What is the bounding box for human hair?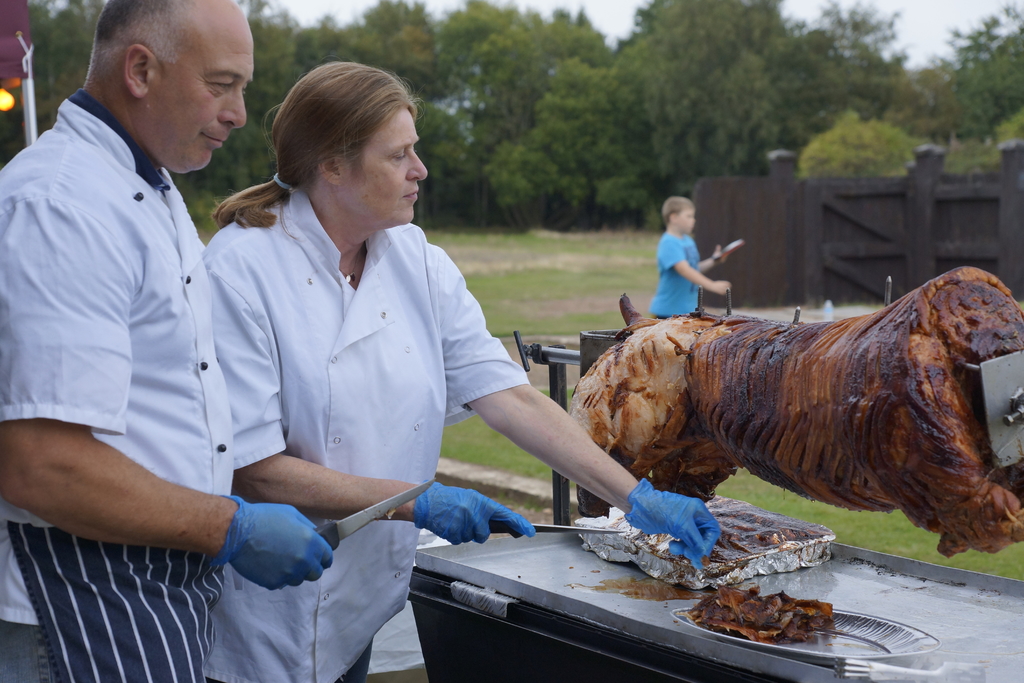
(79, 0, 195, 93).
